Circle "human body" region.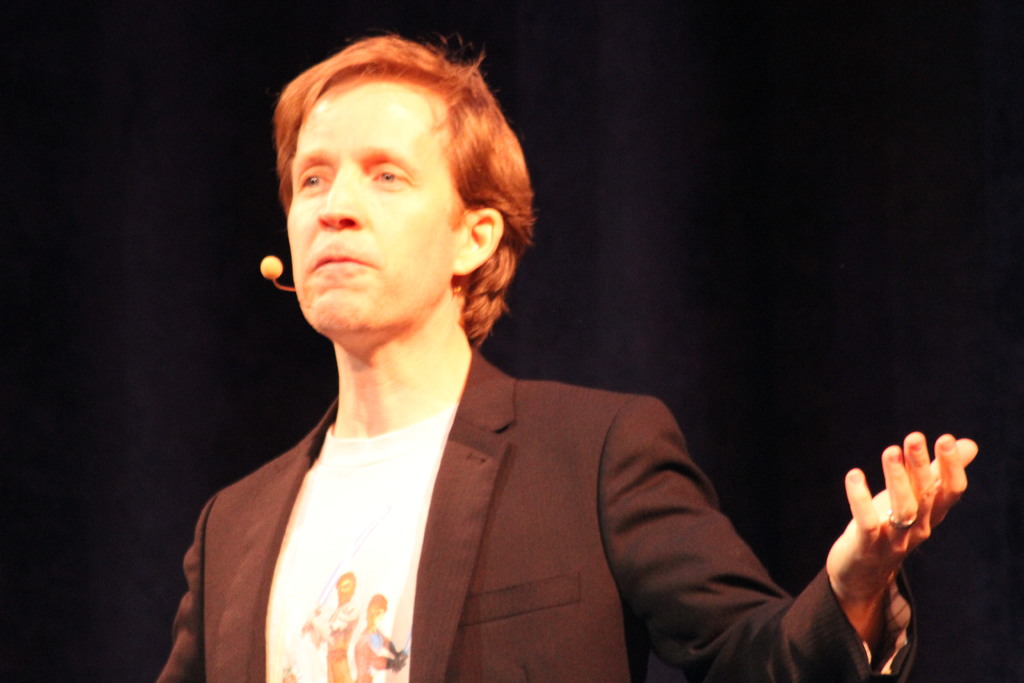
Region: bbox=(306, 573, 360, 680).
